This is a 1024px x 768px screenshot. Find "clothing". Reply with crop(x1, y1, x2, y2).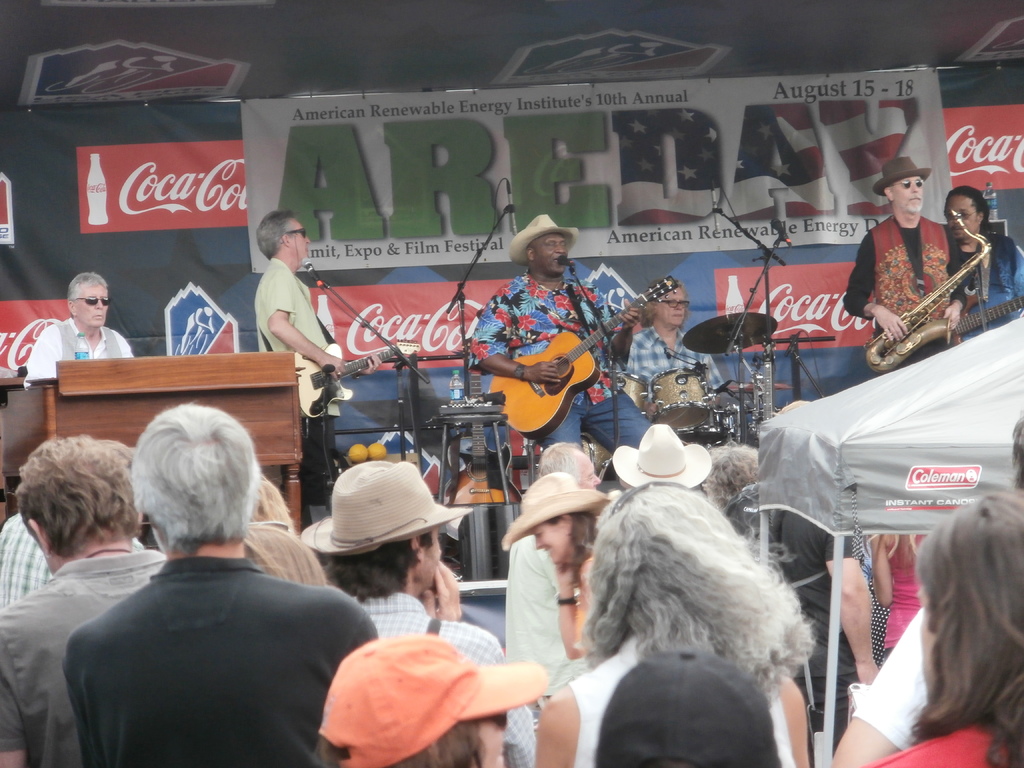
crop(0, 554, 168, 767).
